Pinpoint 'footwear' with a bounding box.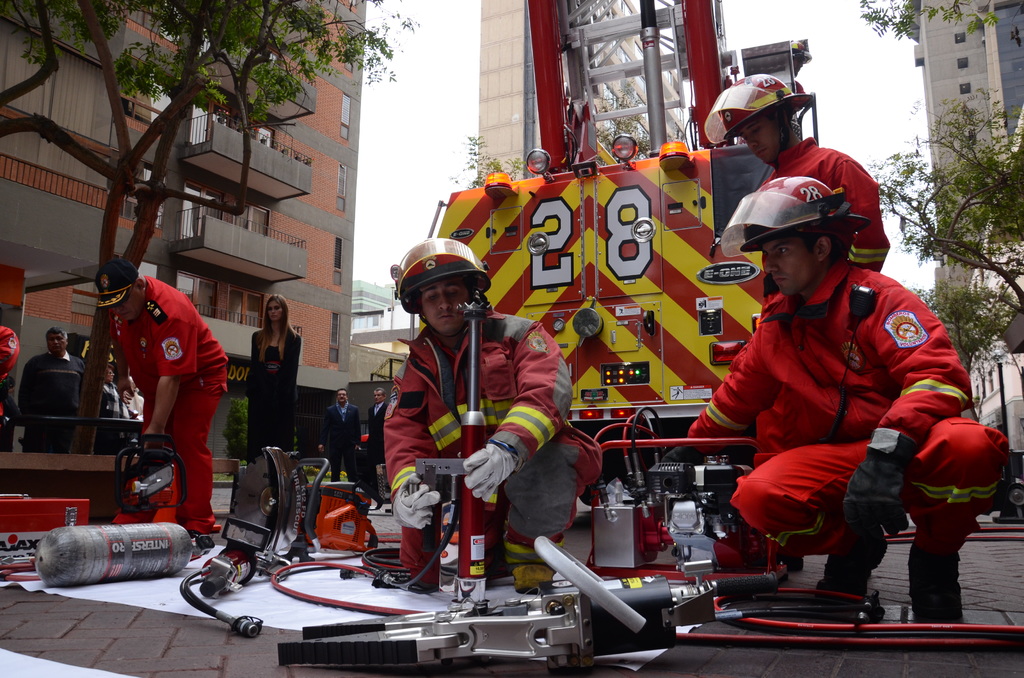
box=[907, 546, 963, 627].
